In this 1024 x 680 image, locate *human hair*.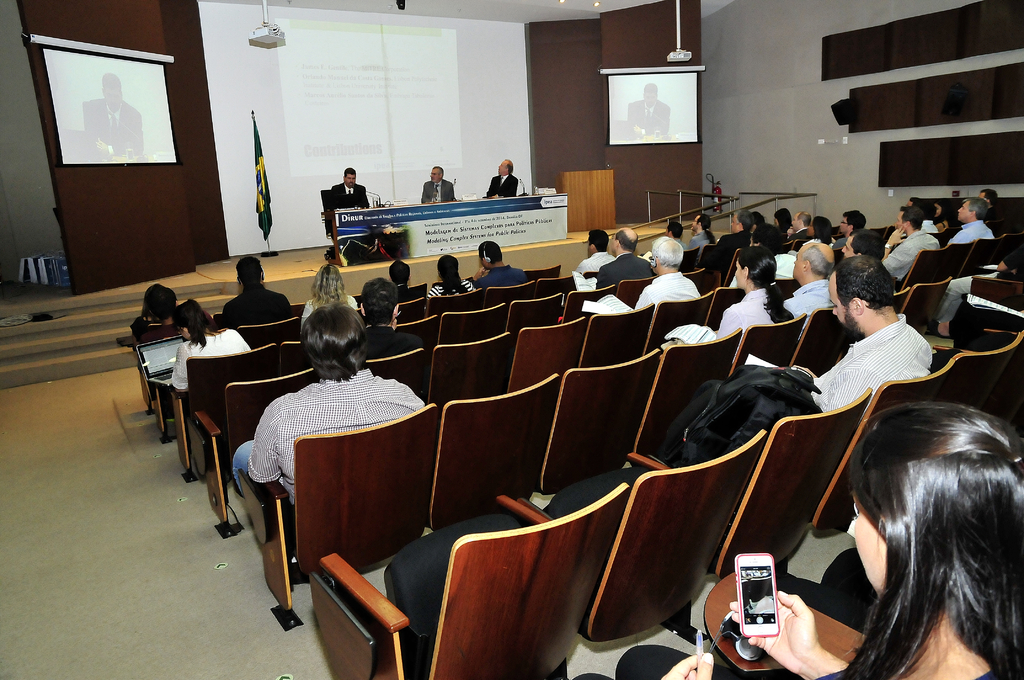
Bounding box: region(434, 166, 444, 178).
